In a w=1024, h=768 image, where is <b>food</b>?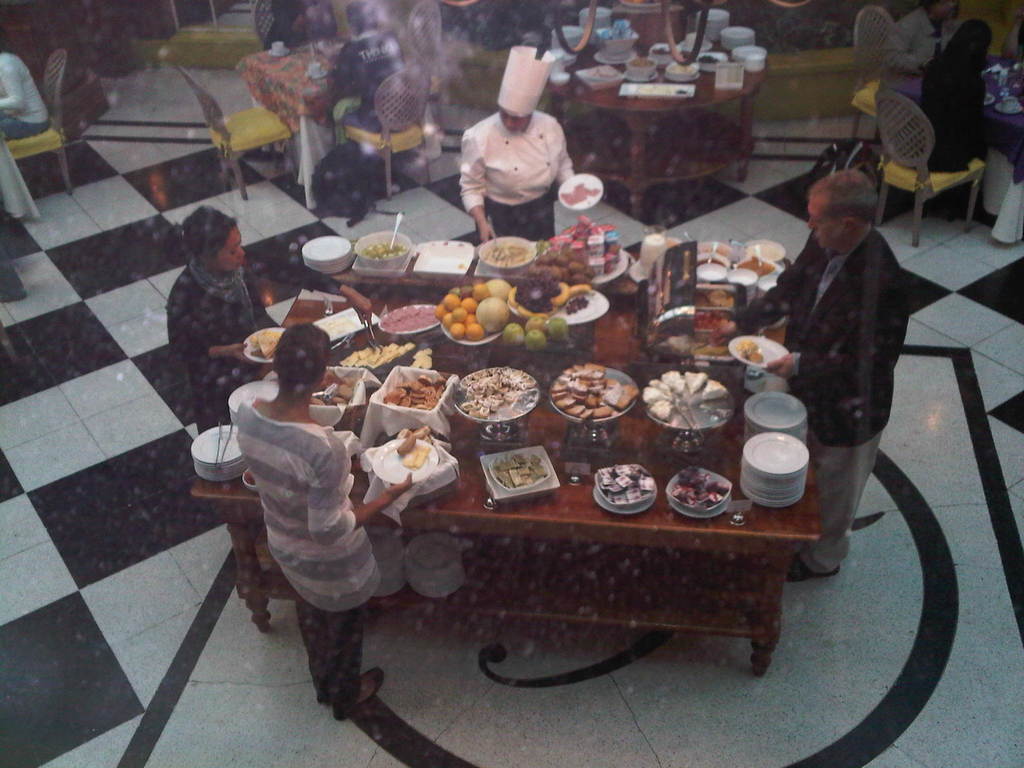
698, 52, 722, 63.
